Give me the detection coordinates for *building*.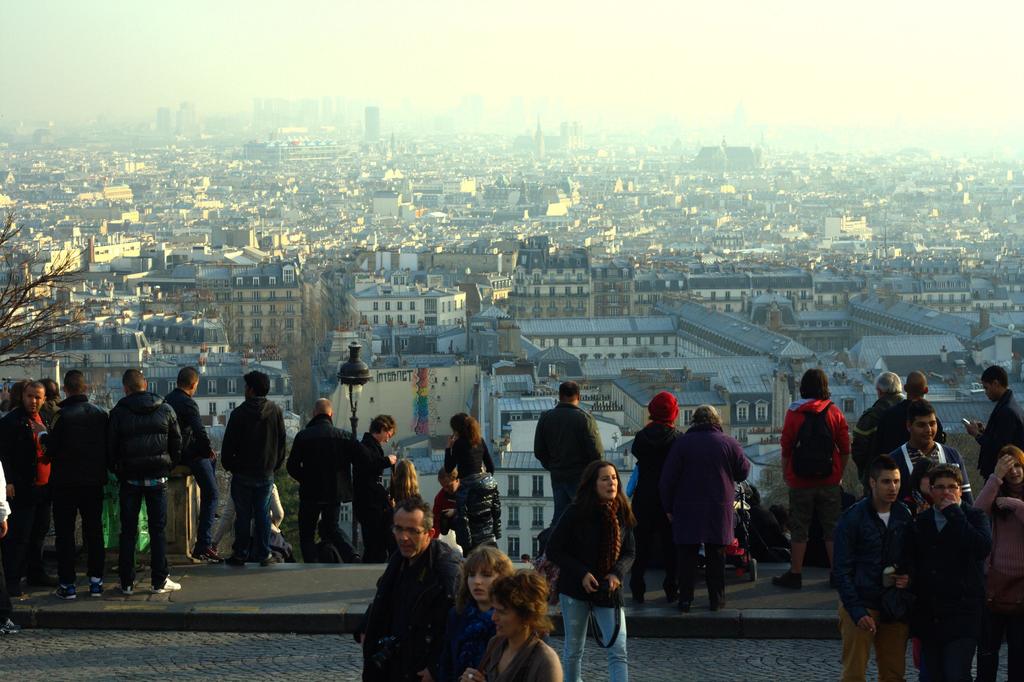
343,270,468,326.
